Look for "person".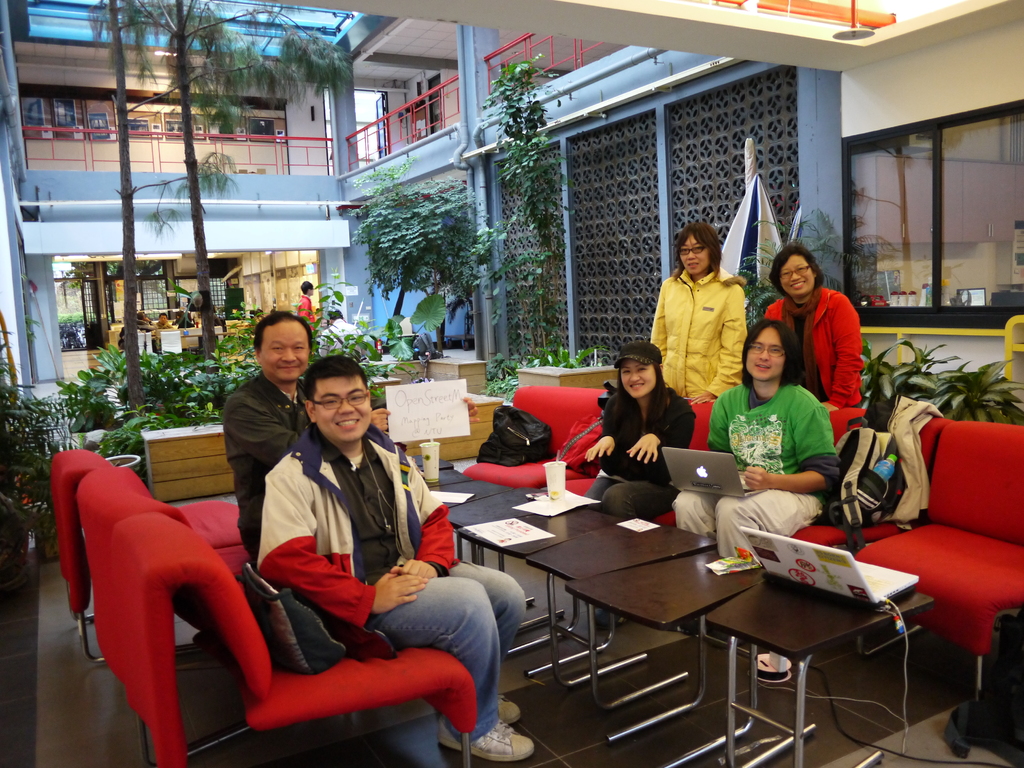
Found: left=649, top=221, right=749, bottom=406.
